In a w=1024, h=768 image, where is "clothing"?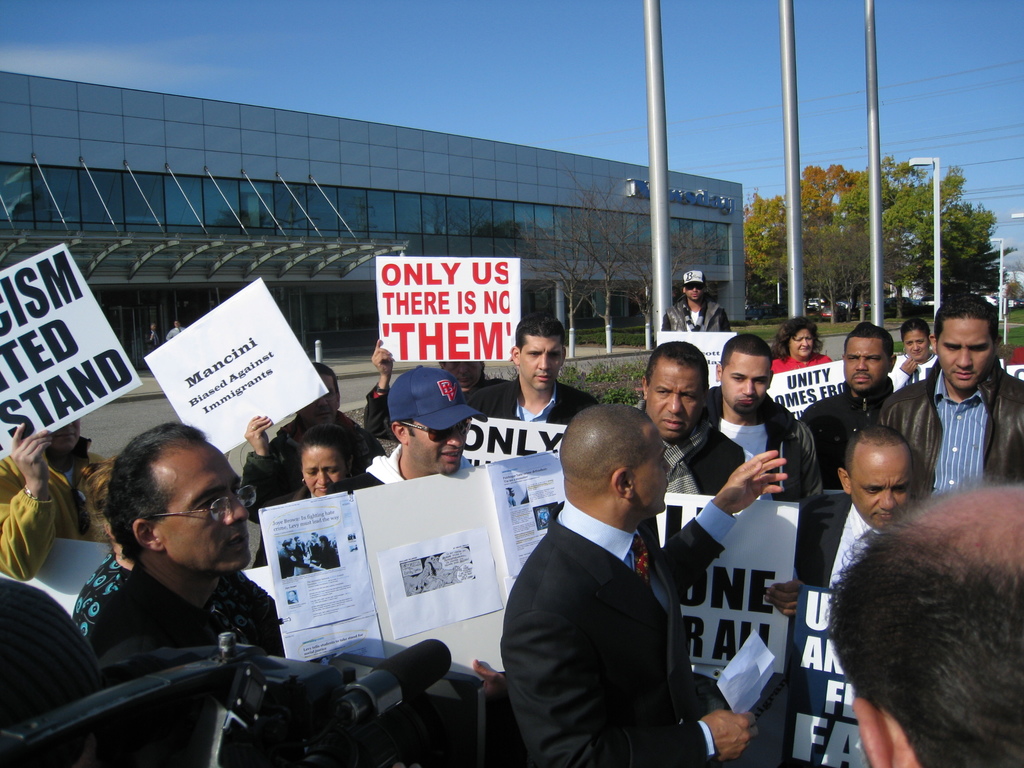
(x1=794, y1=484, x2=888, y2=595).
